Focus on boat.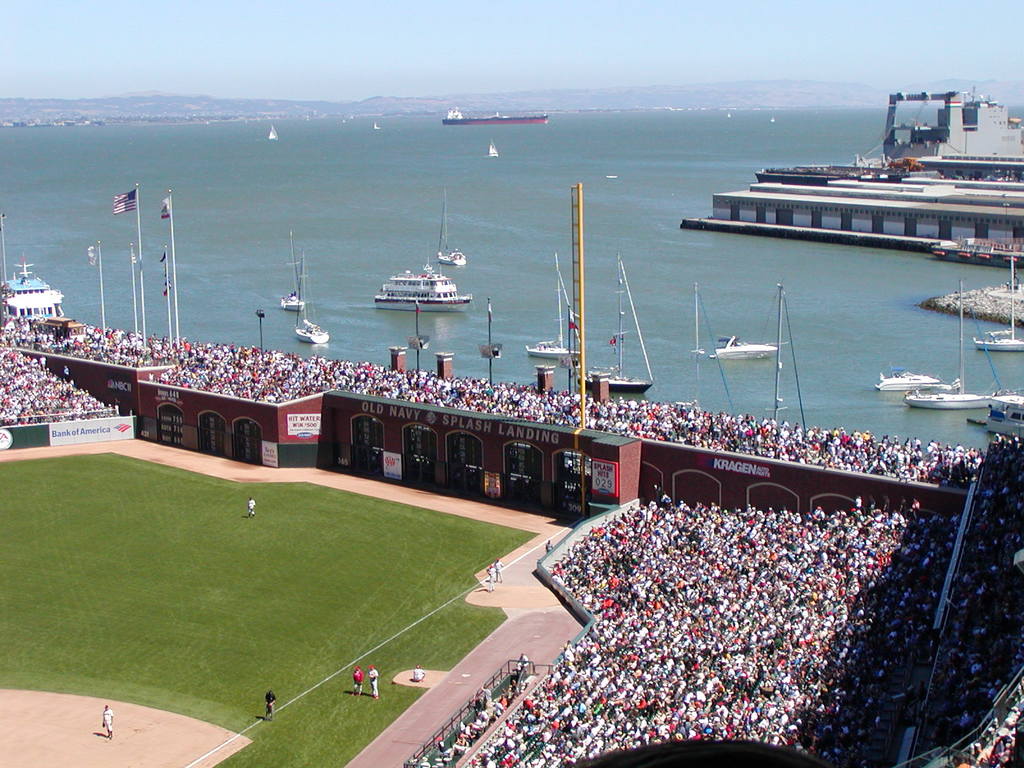
Focused at (left=371, top=253, right=469, bottom=310).
